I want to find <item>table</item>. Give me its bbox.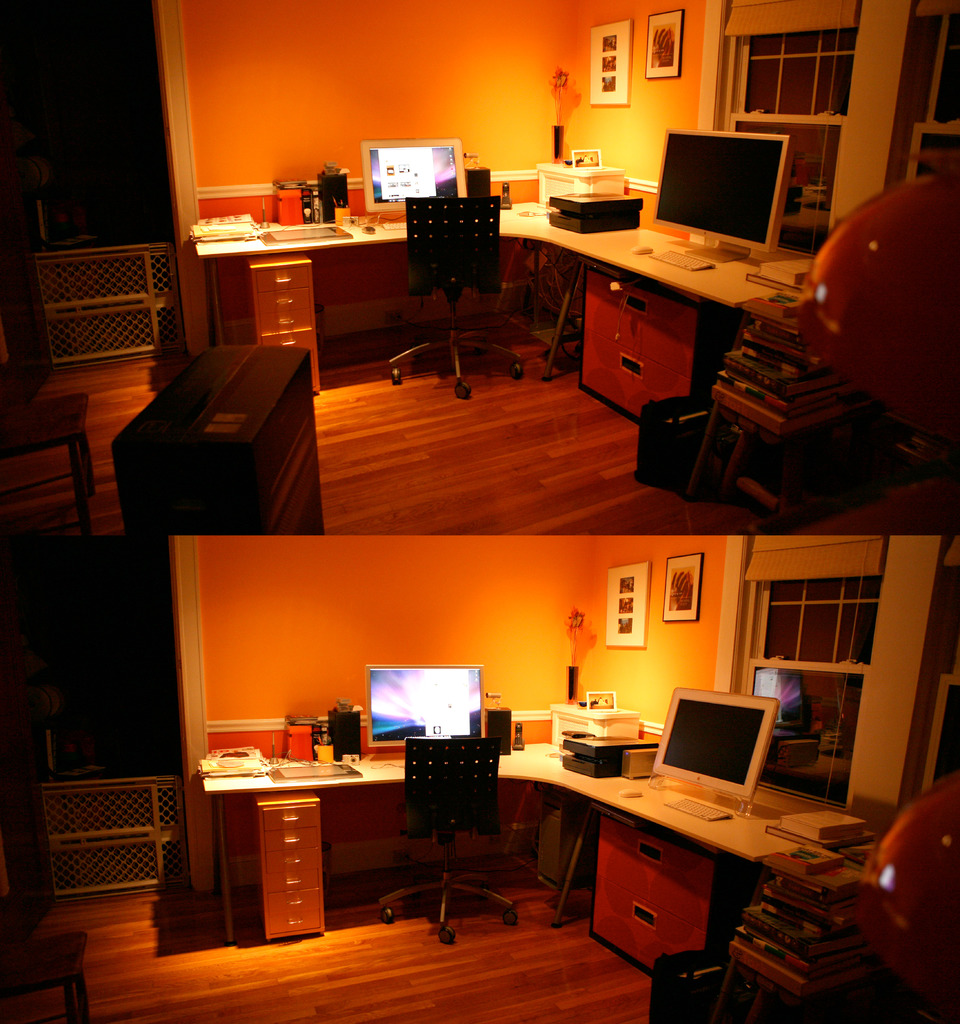
rect(195, 188, 790, 311).
